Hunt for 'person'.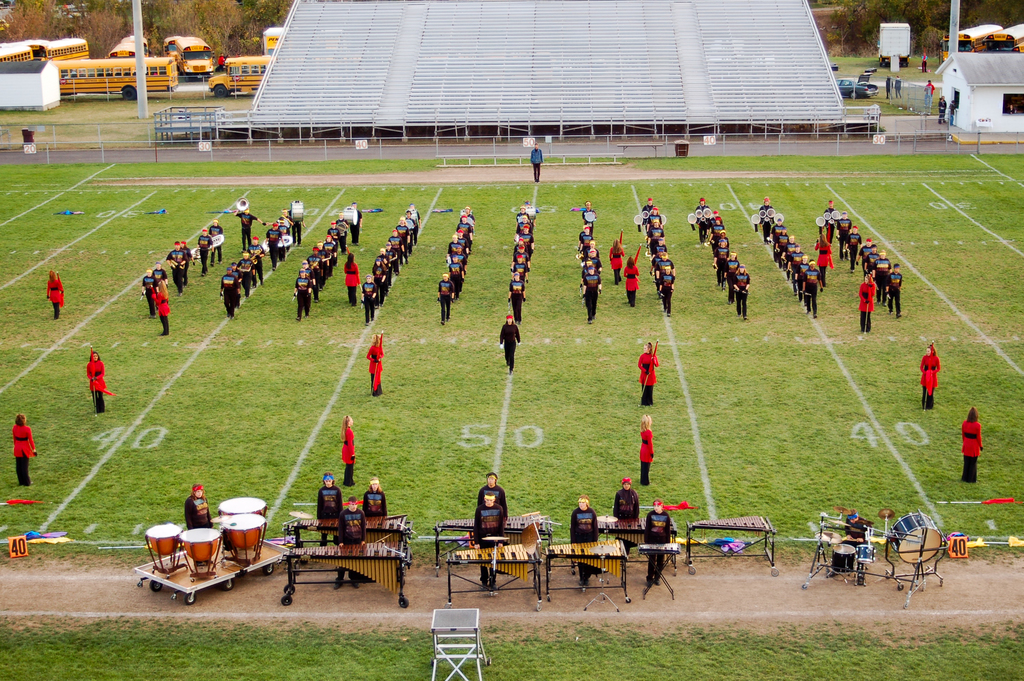
Hunted down at BBox(924, 79, 938, 106).
